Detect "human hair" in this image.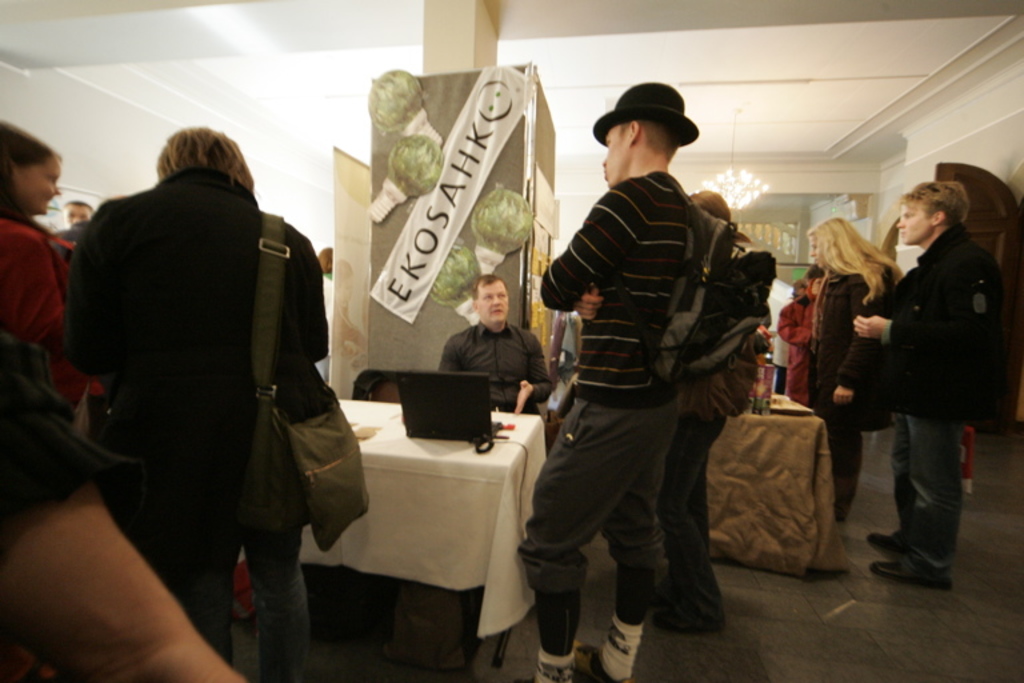
Detection: 808, 217, 901, 307.
